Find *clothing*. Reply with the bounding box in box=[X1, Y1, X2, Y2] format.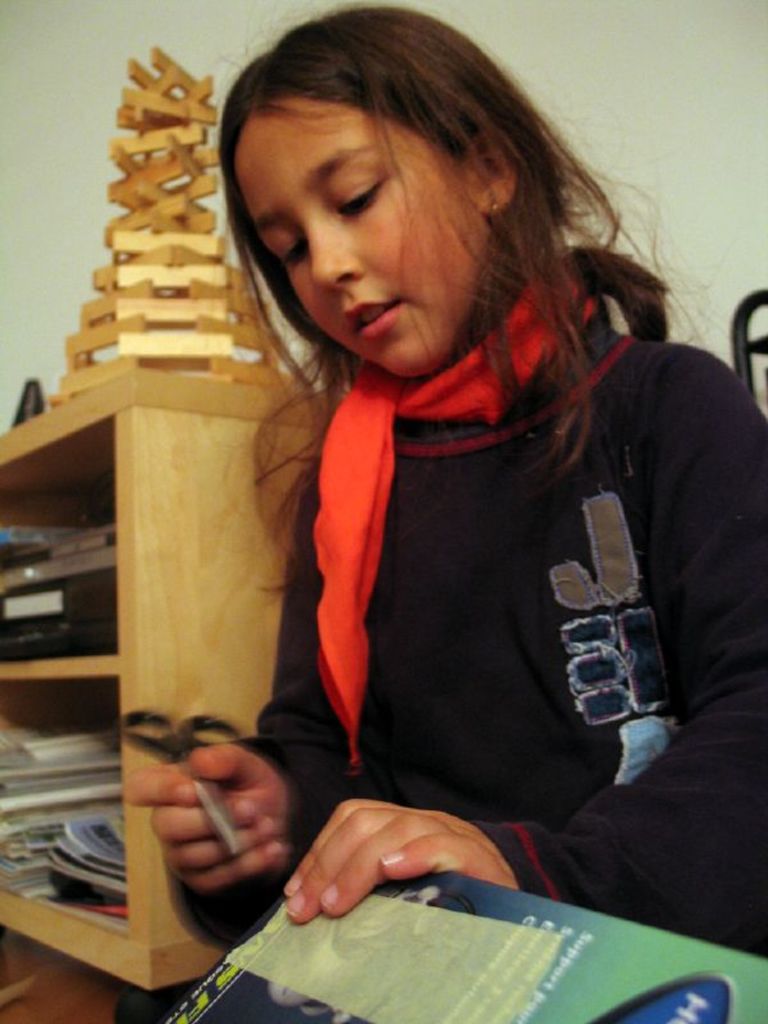
box=[193, 296, 723, 856].
